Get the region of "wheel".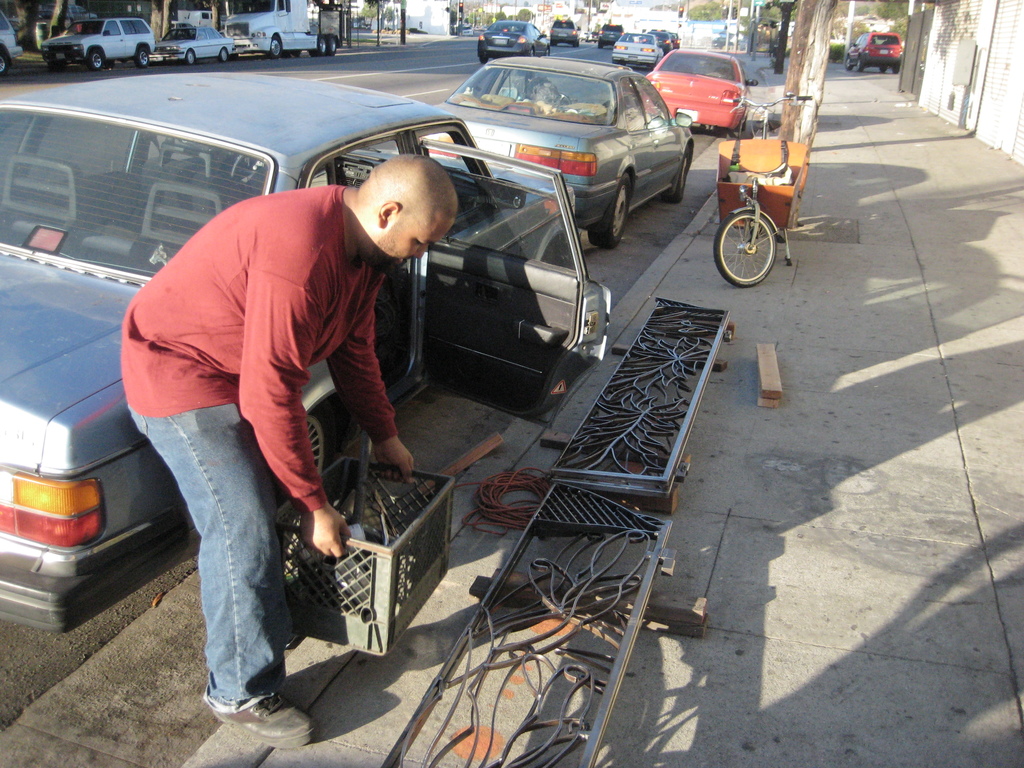
(left=876, top=63, right=888, bottom=72).
